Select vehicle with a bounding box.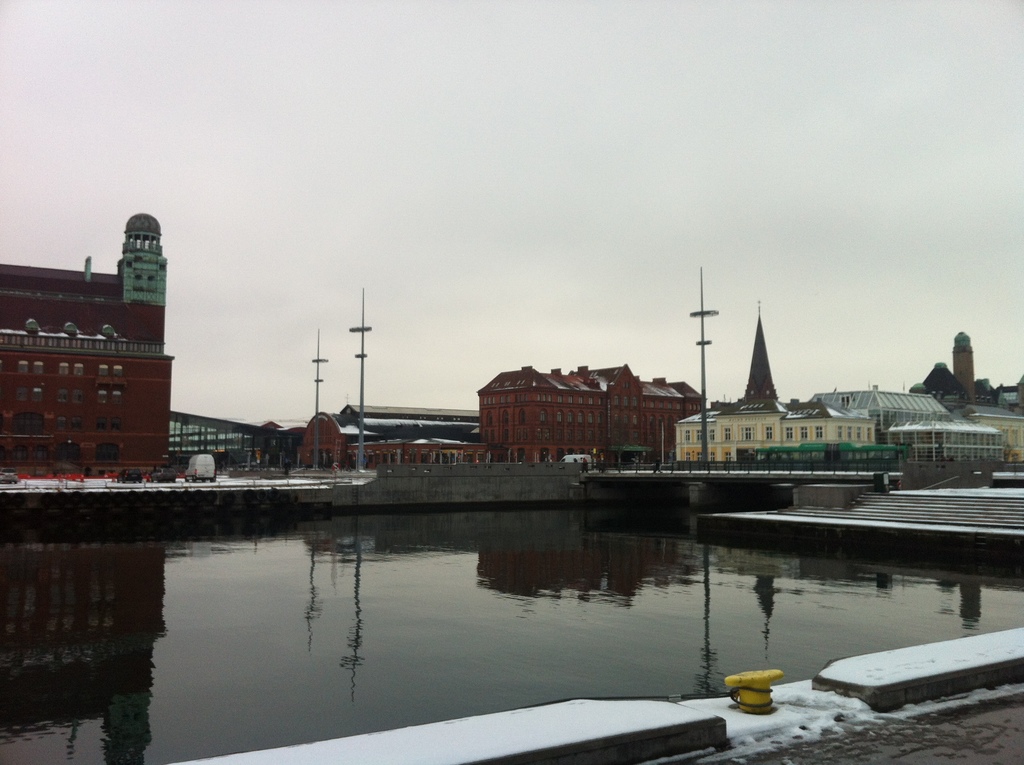
148 469 181 484.
